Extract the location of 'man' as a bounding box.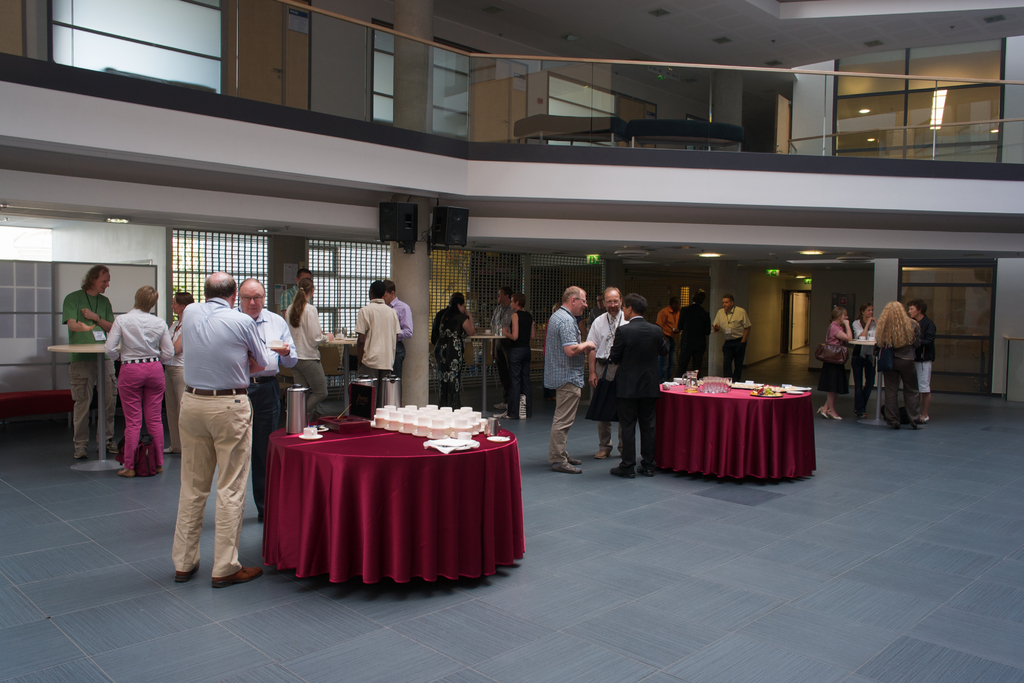
left=159, top=295, right=261, bottom=587.
